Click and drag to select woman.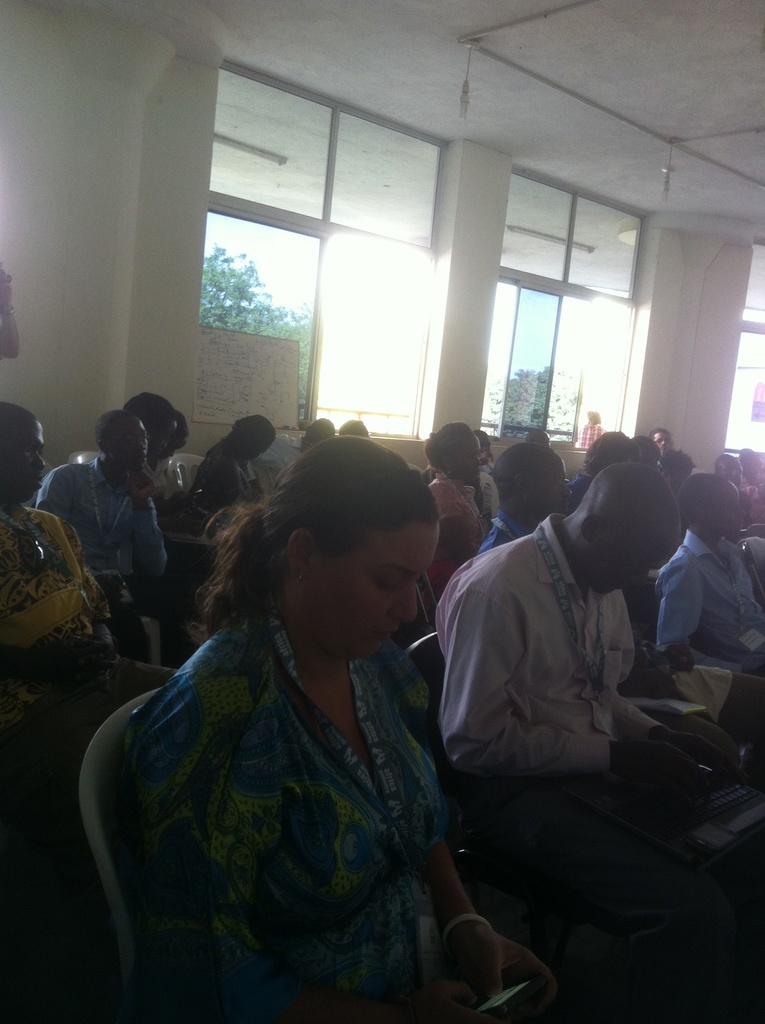
Selection: 720 454 751 527.
